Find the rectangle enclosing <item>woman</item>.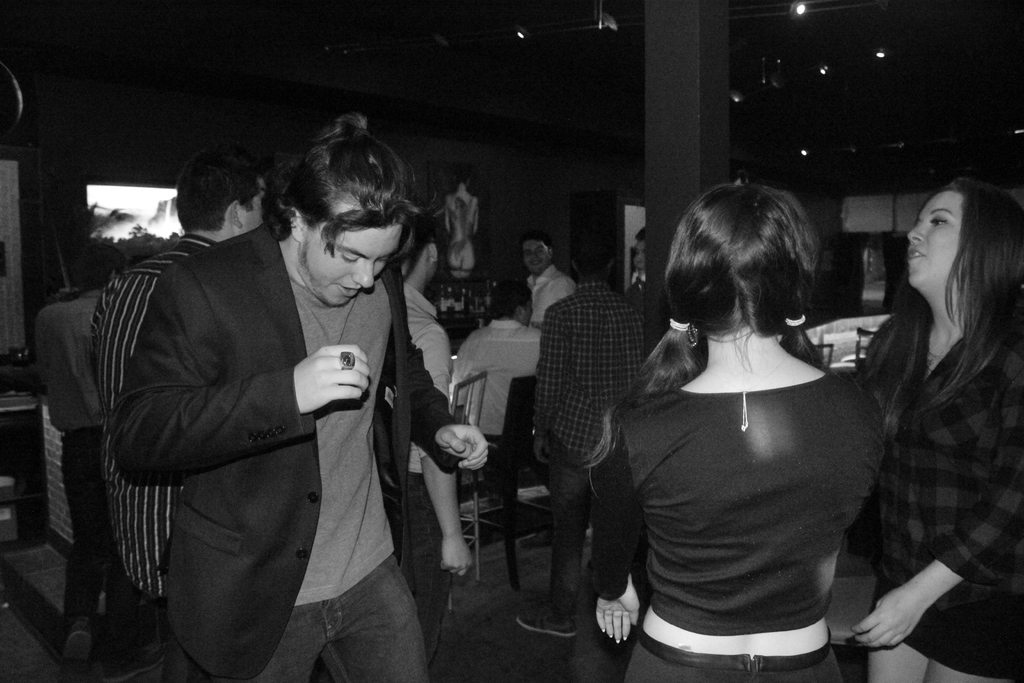
(860,176,1023,682).
